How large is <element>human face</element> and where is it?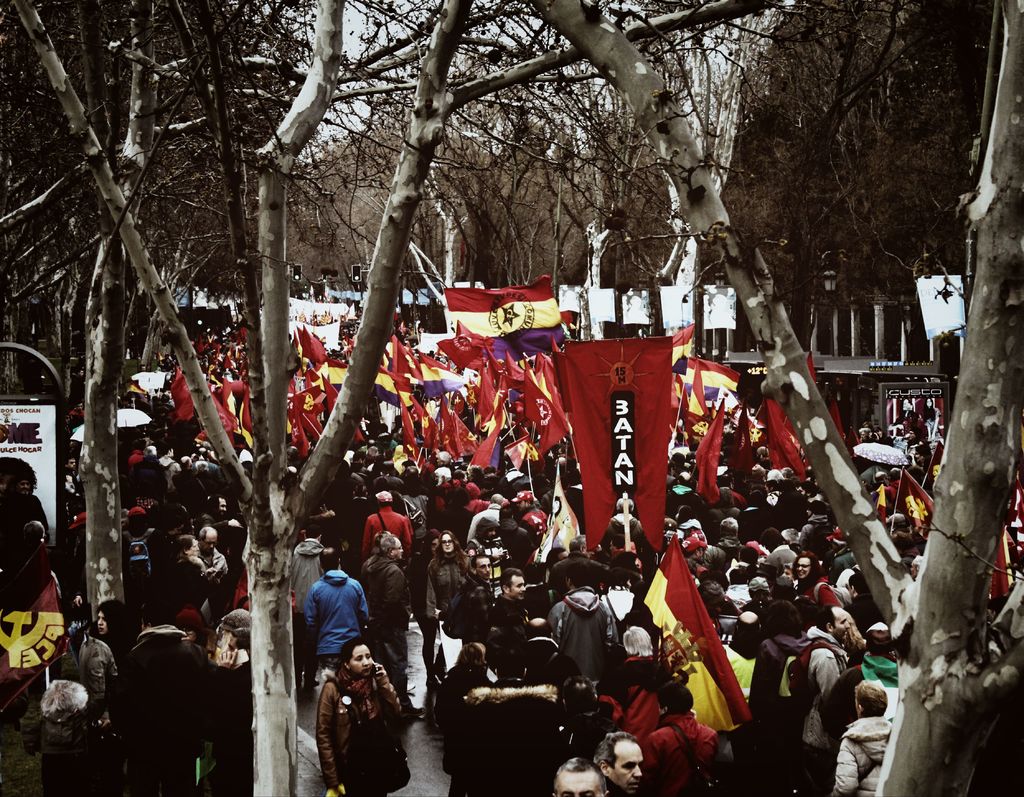
Bounding box: pyautogui.locateOnScreen(202, 537, 218, 555).
